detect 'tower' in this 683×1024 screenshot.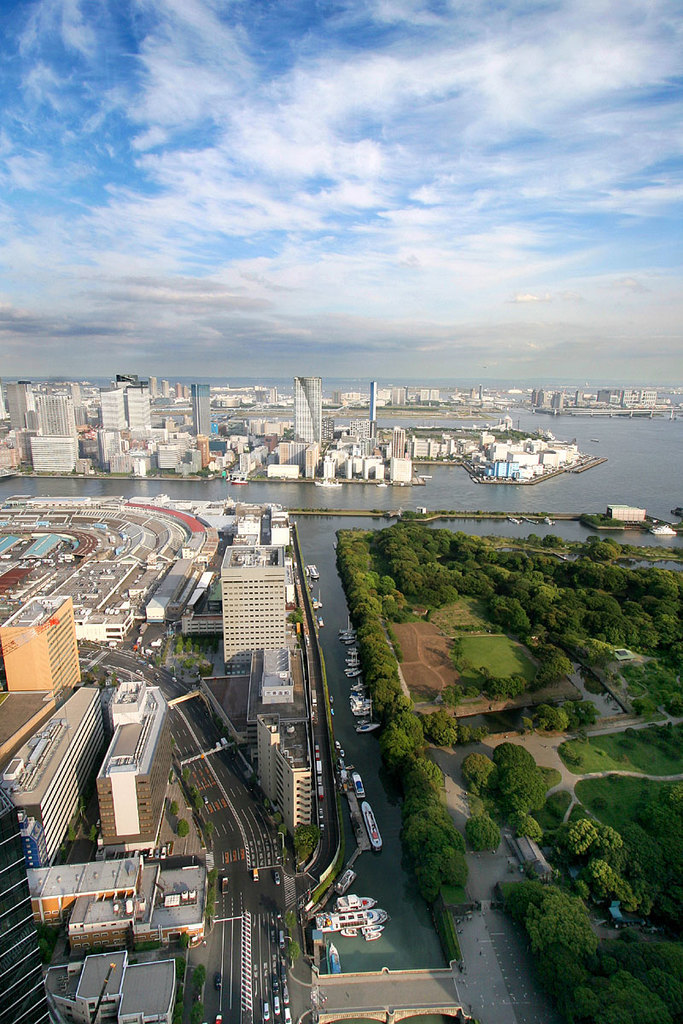
Detection: box=[289, 379, 324, 446].
